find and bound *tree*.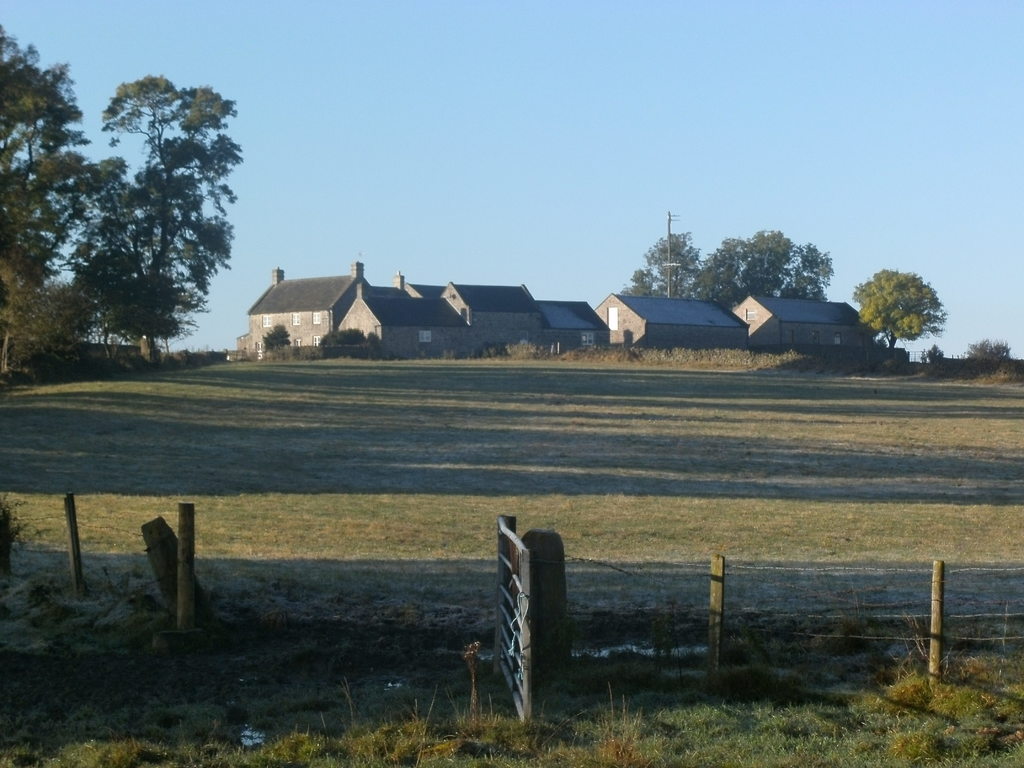
Bound: rect(968, 340, 1012, 353).
